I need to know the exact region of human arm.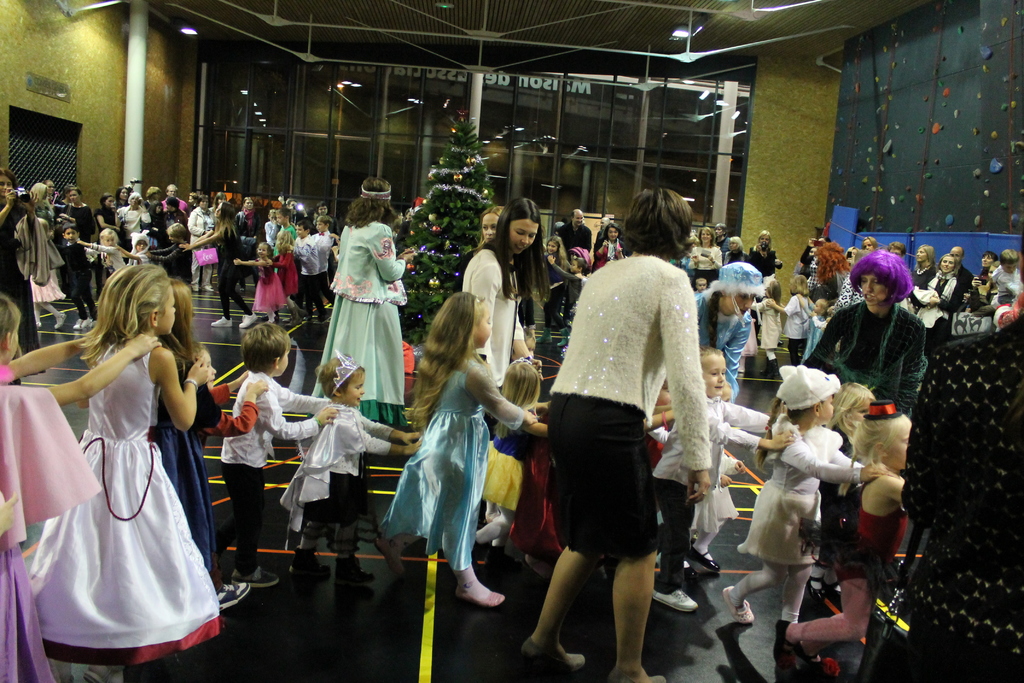
Region: select_region(928, 283, 961, 313).
